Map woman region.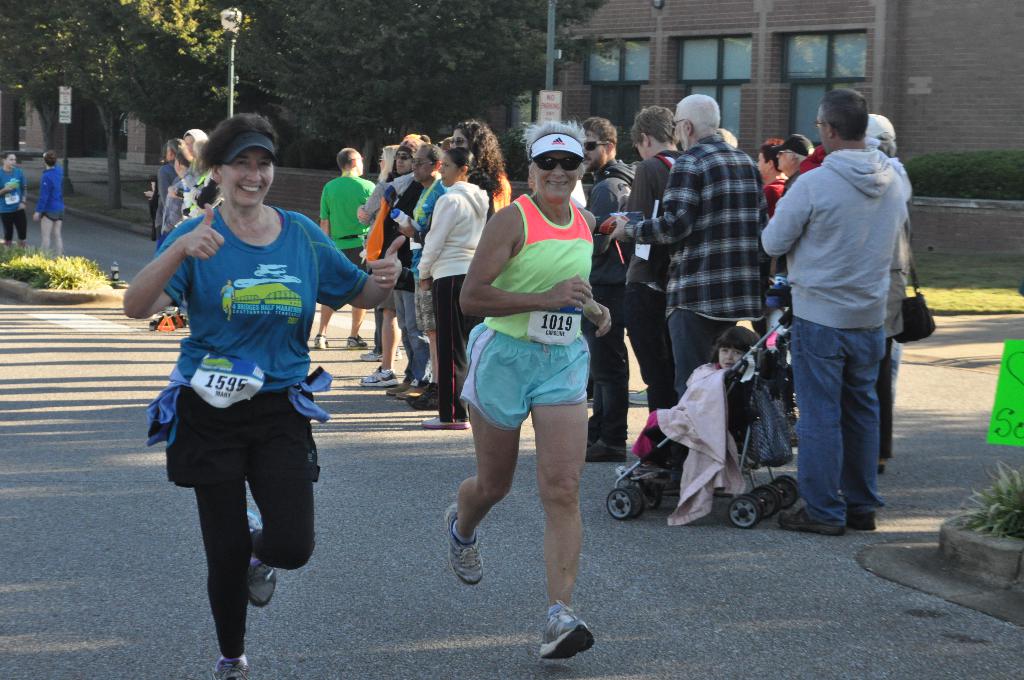
Mapped to rect(124, 108, 414, 679).
